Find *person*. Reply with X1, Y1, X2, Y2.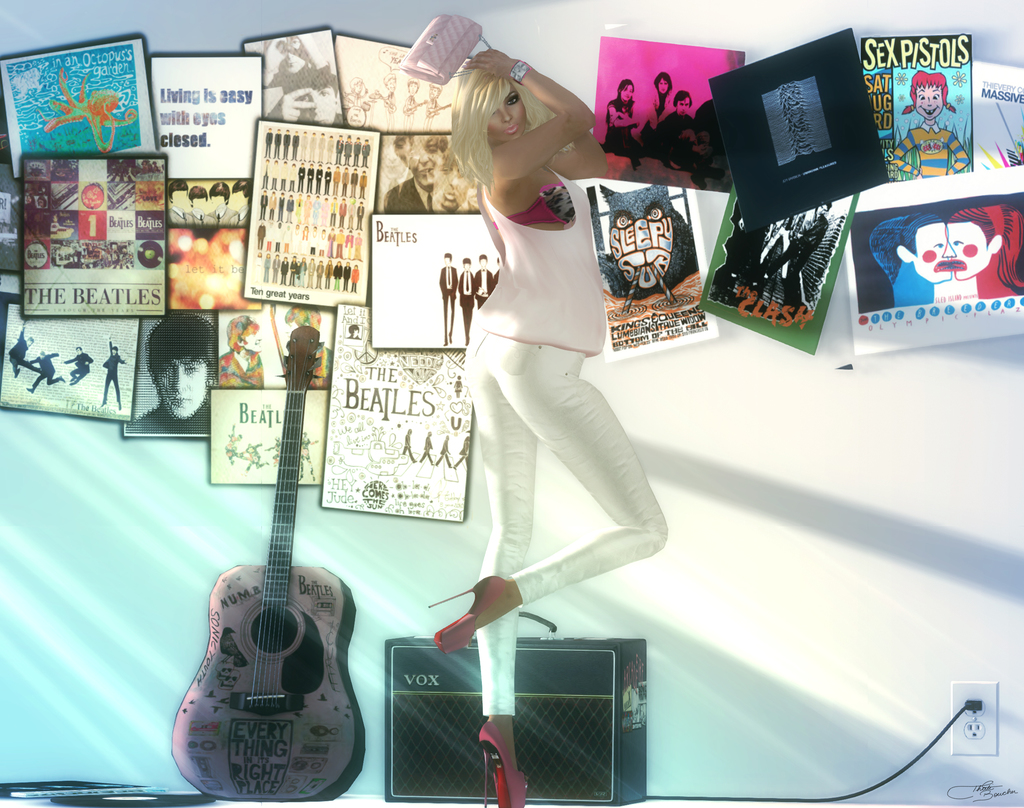
274, 72, 338, 119.
